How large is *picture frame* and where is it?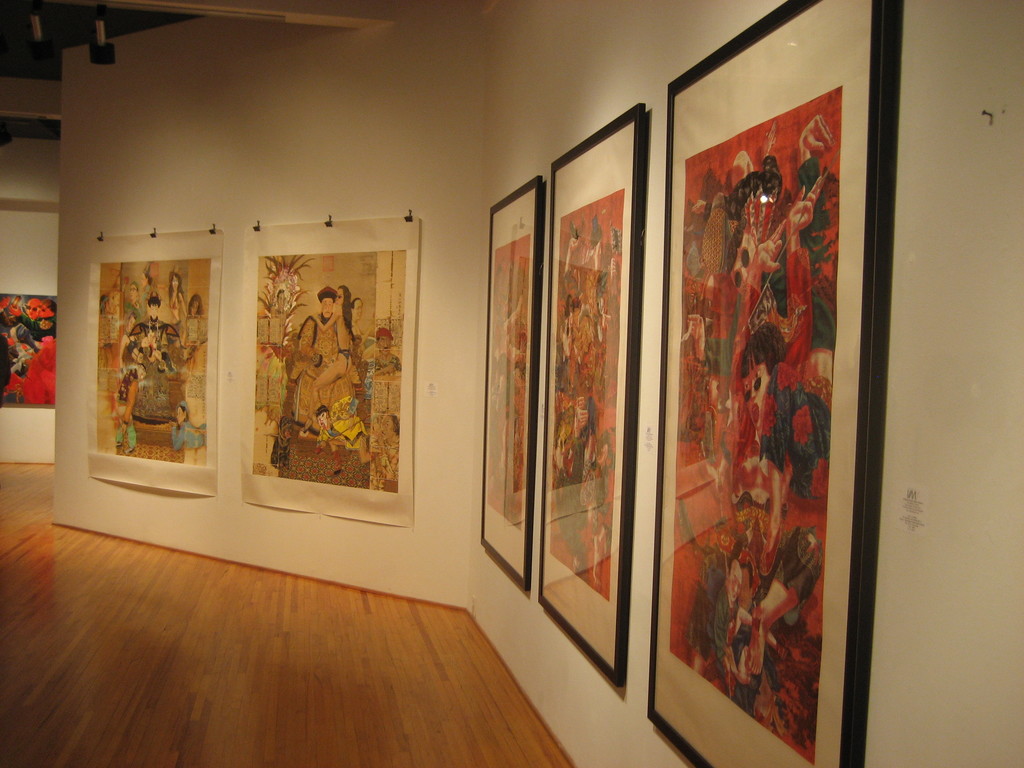
Bounding box: box(479, 175, 543, 590).
